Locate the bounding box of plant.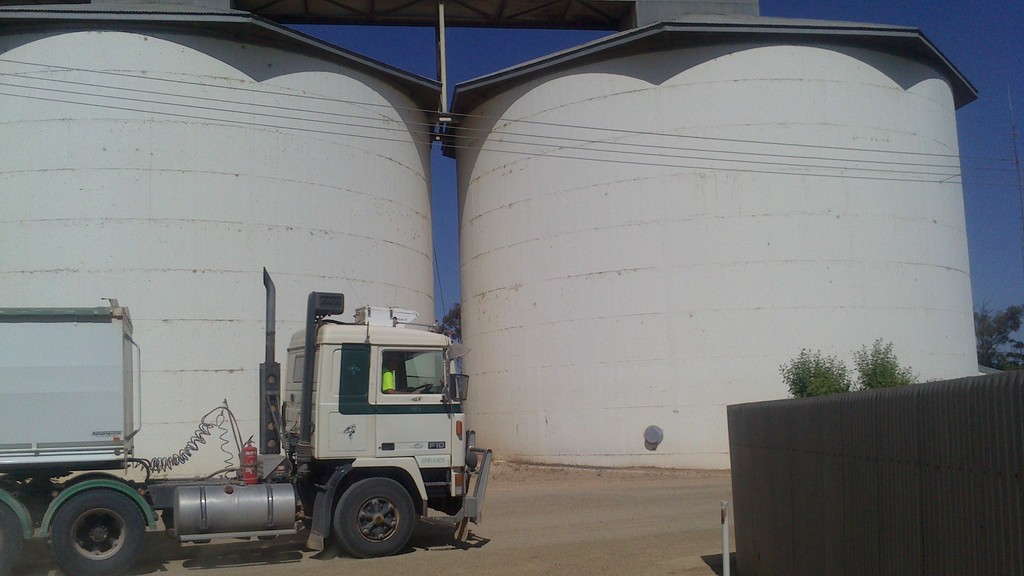
Bounding box: rect(851, 335, 922, 392).
